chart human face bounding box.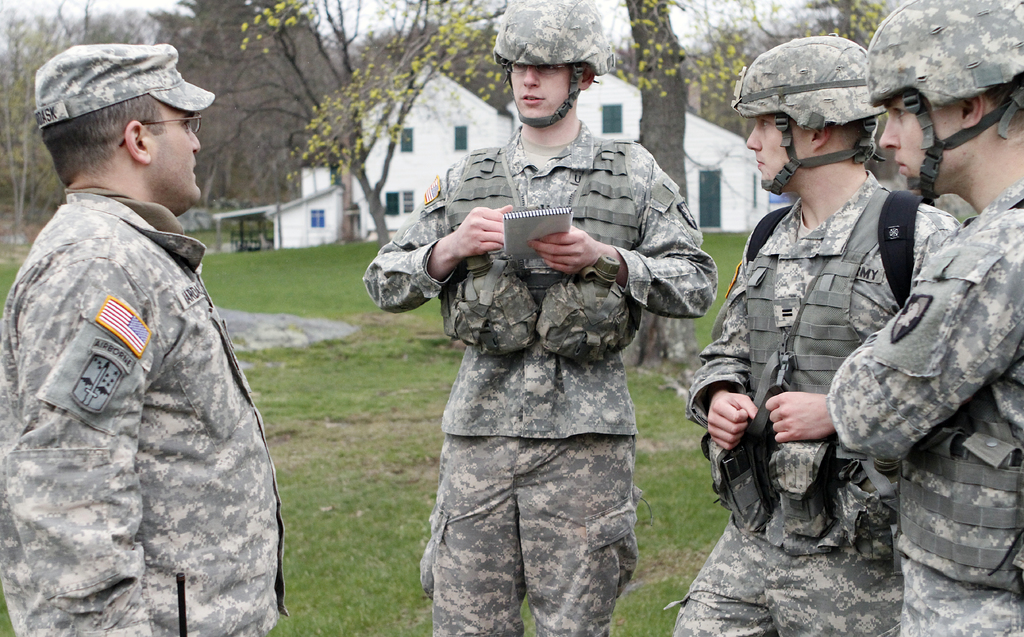
Charted: {"left": 745, "top": 113, "right": 787, "bottom": 181}.
